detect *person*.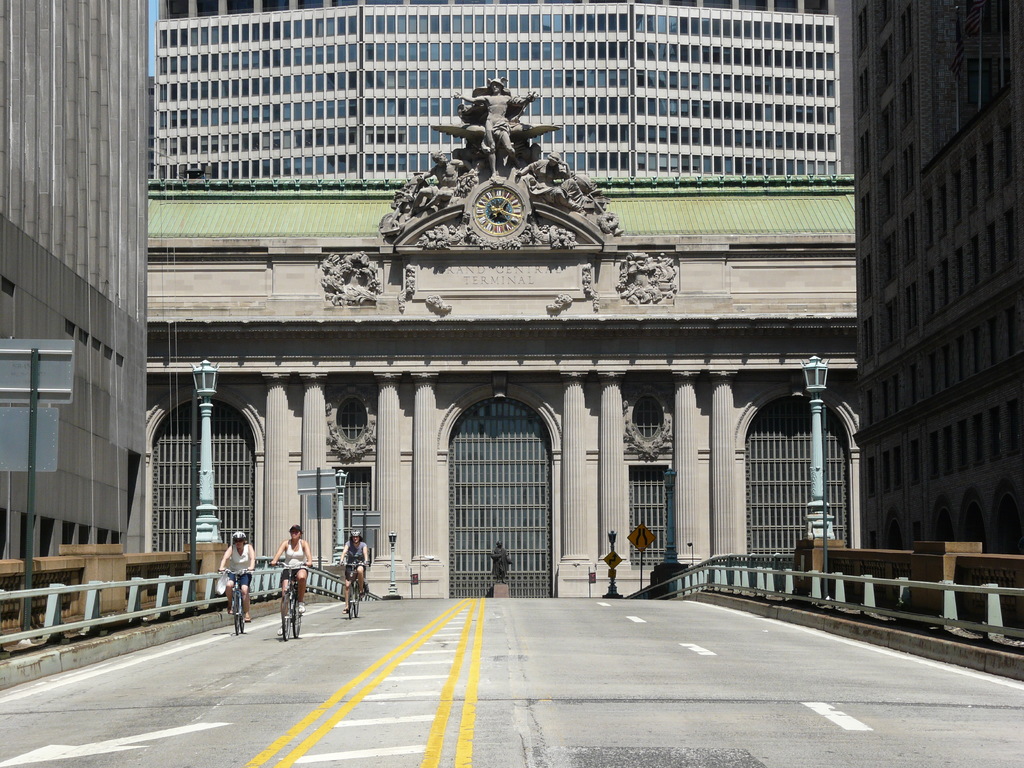
Detected at 262,524,303,637.
